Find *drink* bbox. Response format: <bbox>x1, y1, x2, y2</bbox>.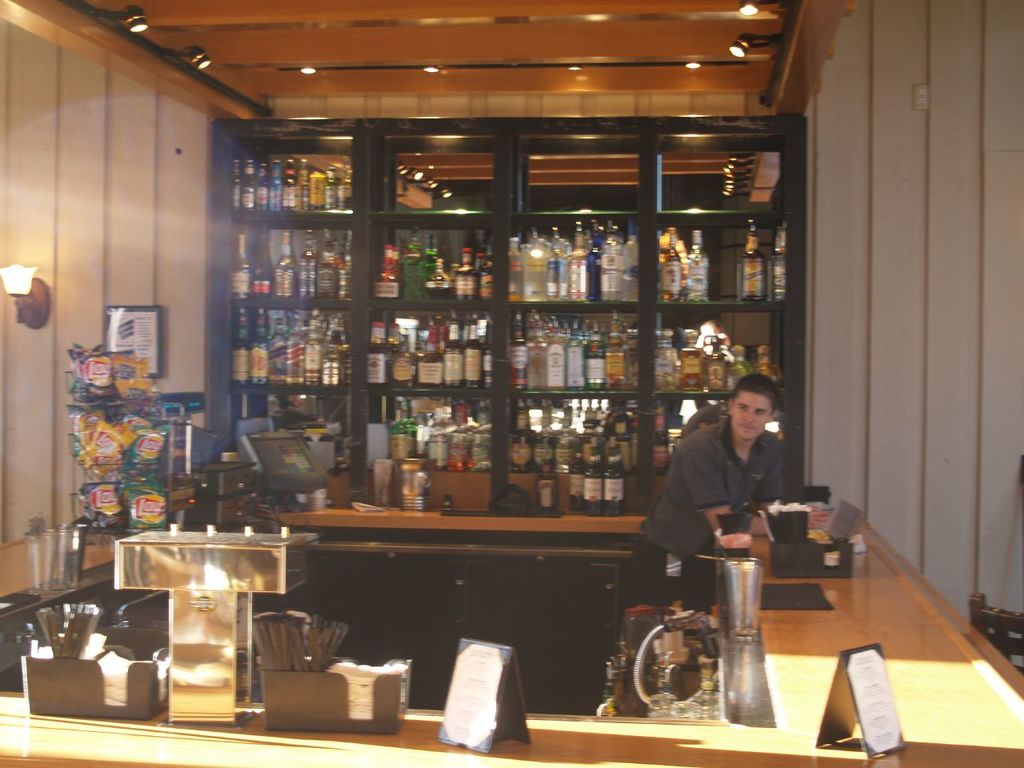
<bbox>603, 446, 621, 518</bbox>.
